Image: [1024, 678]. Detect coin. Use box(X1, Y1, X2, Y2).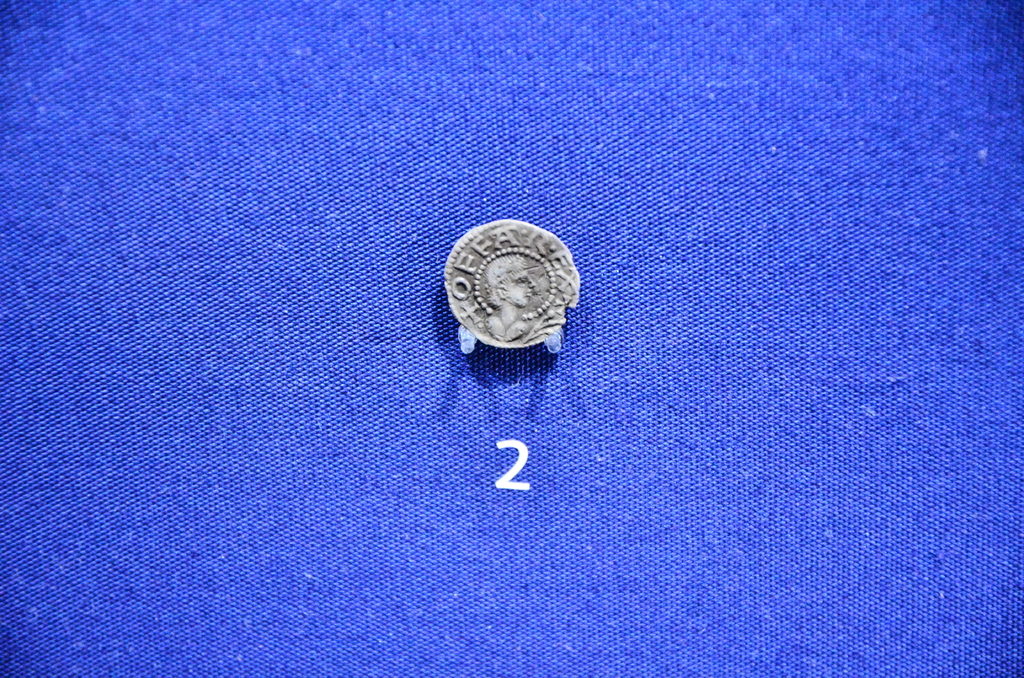
box(444, 216, 582, 348).
